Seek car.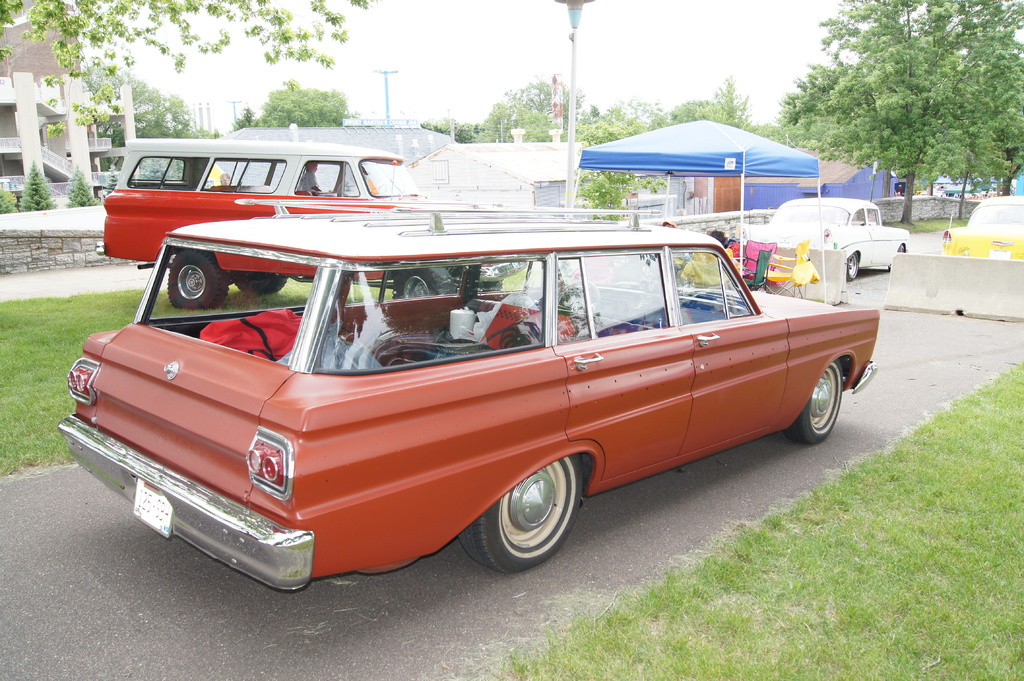
(left=762, top=197, right=911, bottom=281).
